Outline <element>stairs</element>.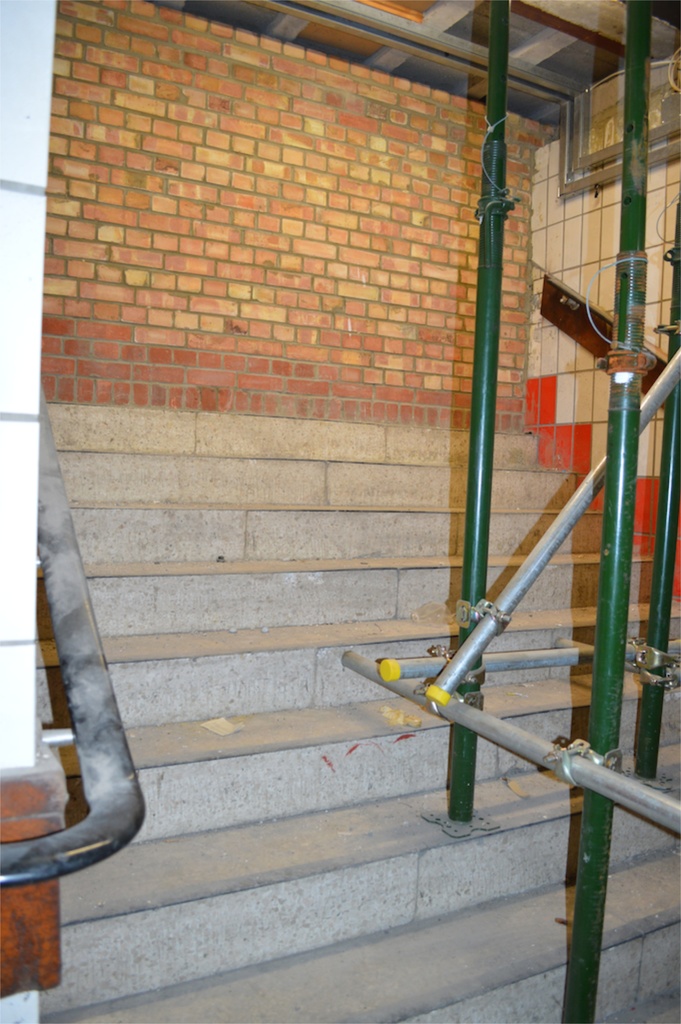
Outline: crop(40, 404, 680, 1023).
